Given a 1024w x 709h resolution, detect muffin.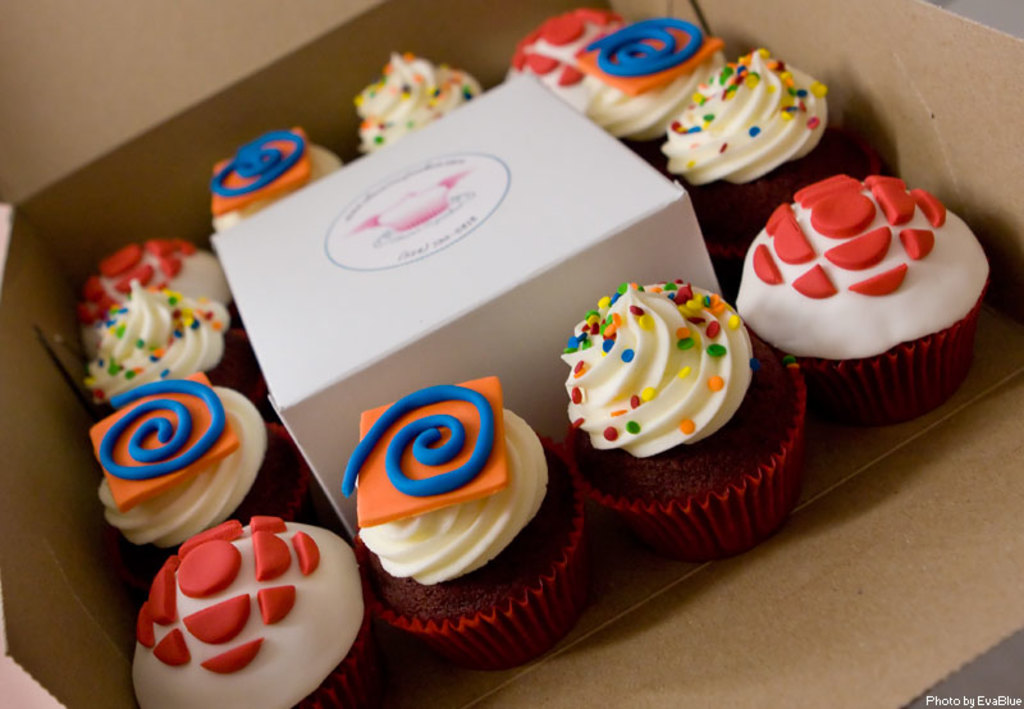
[134,521,378,708].
